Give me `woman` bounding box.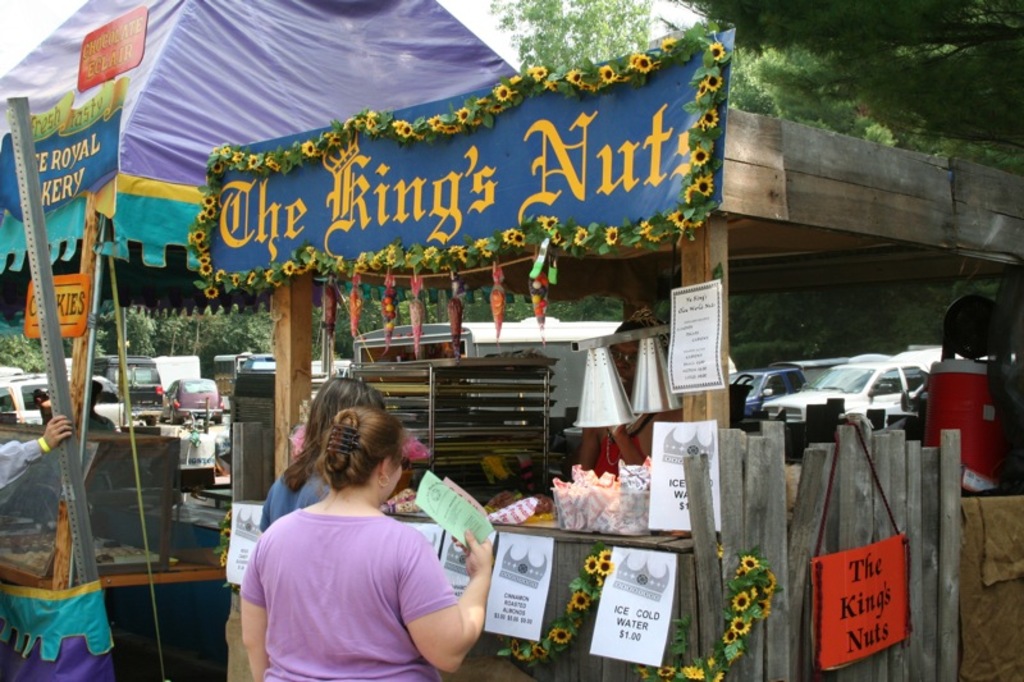
<region>225, 379, 493, 681</region>.
